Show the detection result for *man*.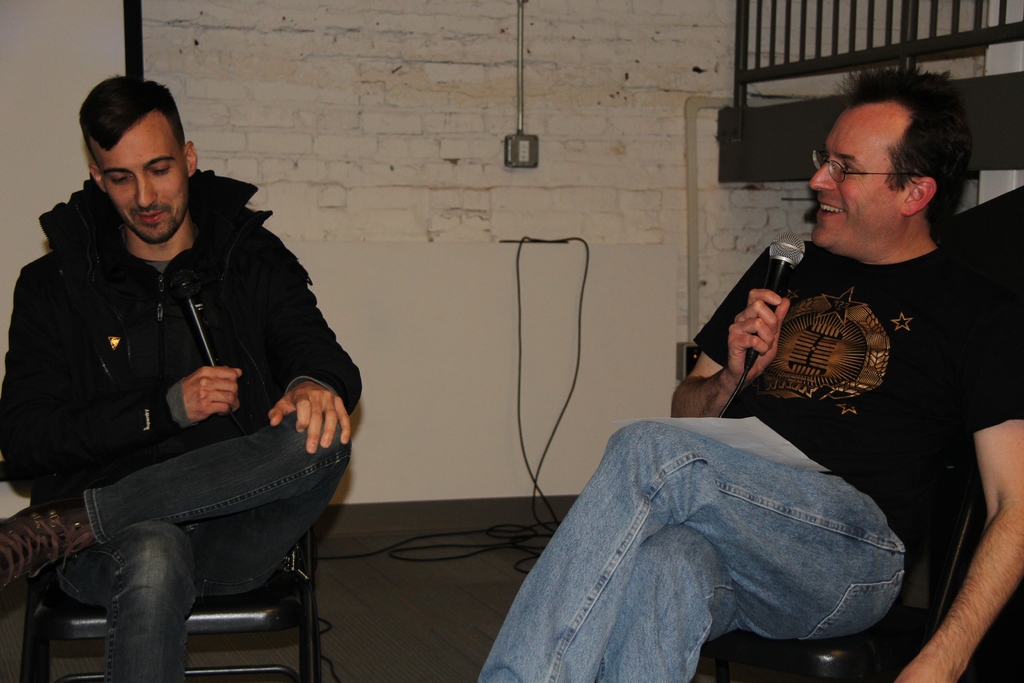
0,77,363,680.
